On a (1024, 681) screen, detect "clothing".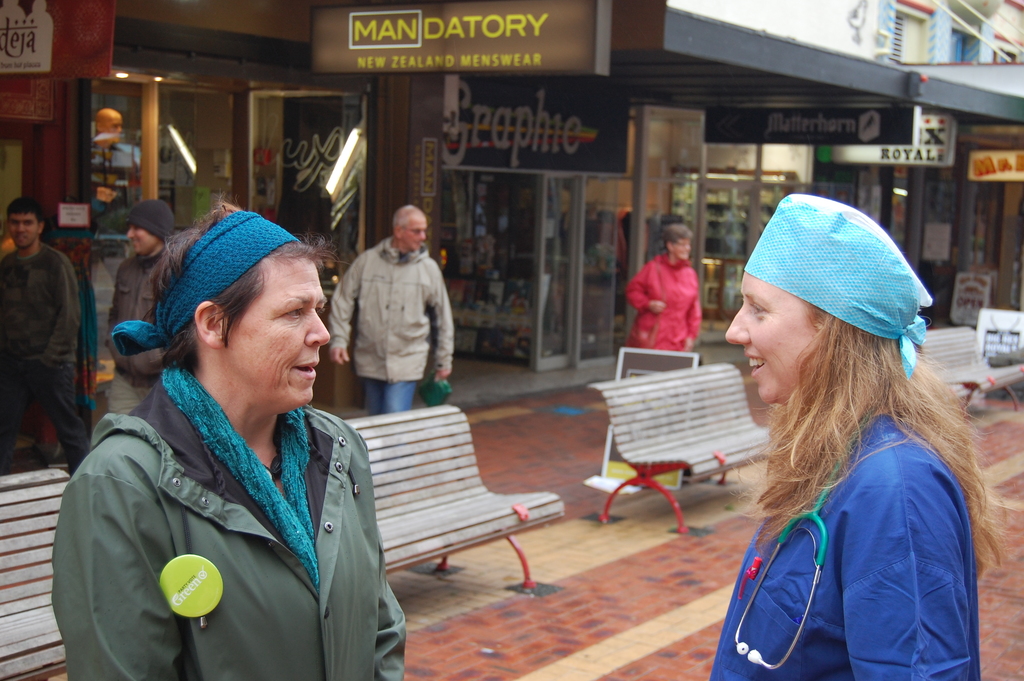
pyautogui.locateOnScreen(51, 291, 404, 678).
